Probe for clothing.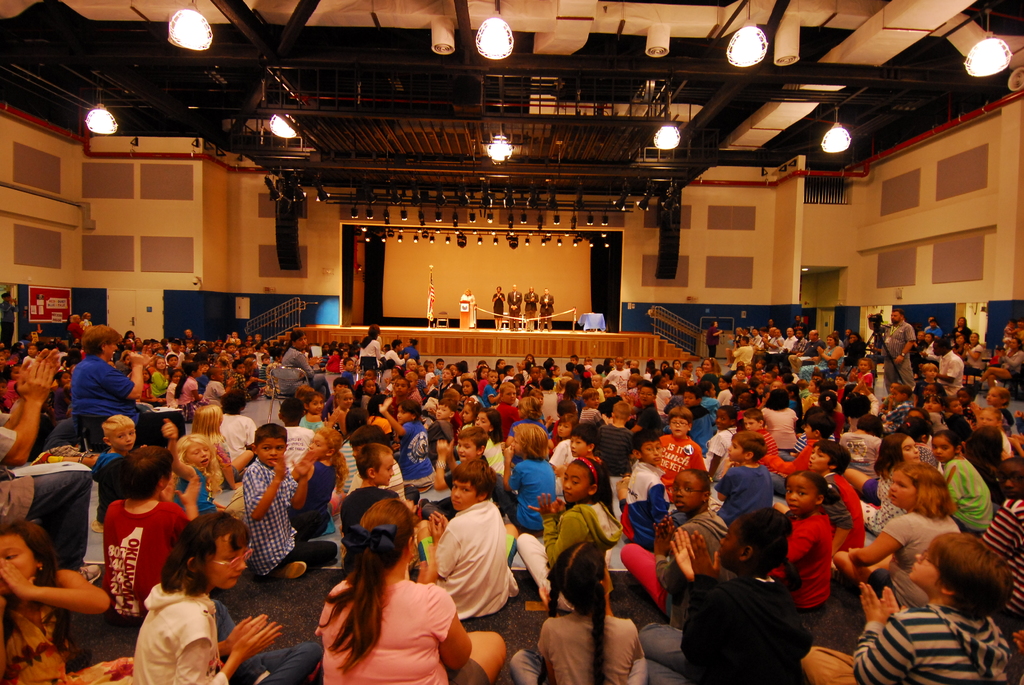
Probe result: 314:574:490:684.
